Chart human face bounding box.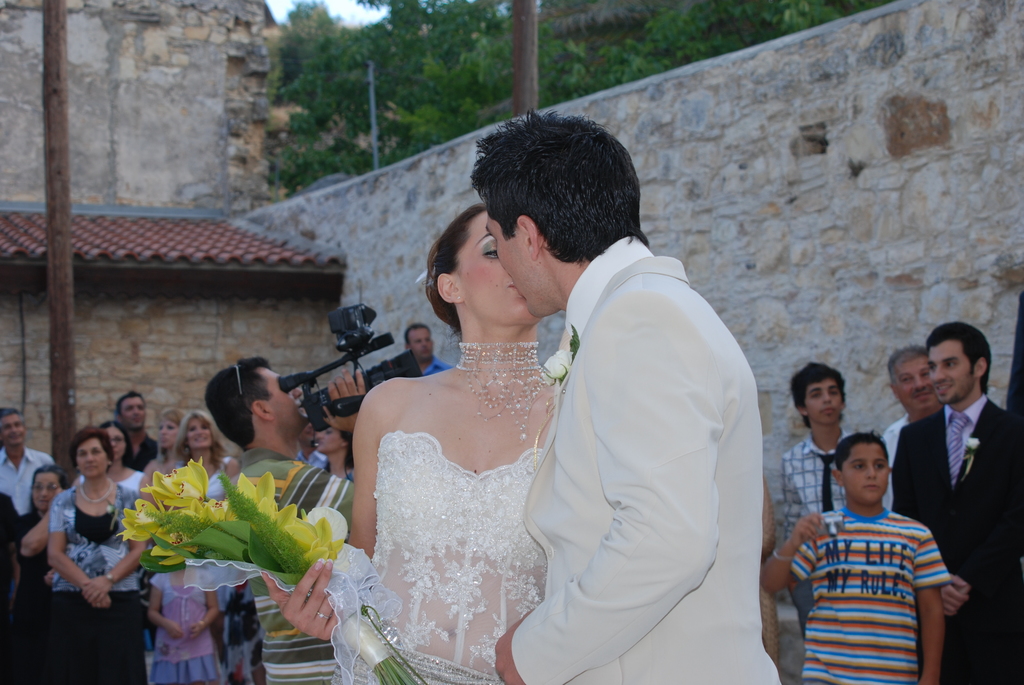
Charted: (187, 414, 217, 453).
